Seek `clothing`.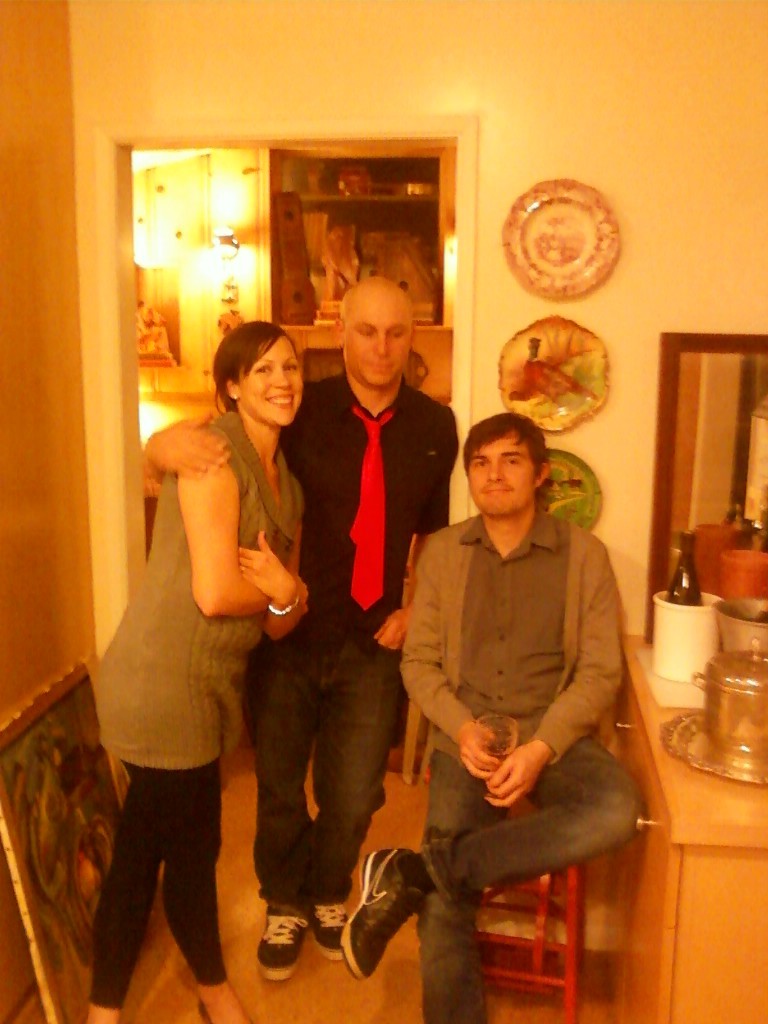
crop(282, 372, 463, 902).
